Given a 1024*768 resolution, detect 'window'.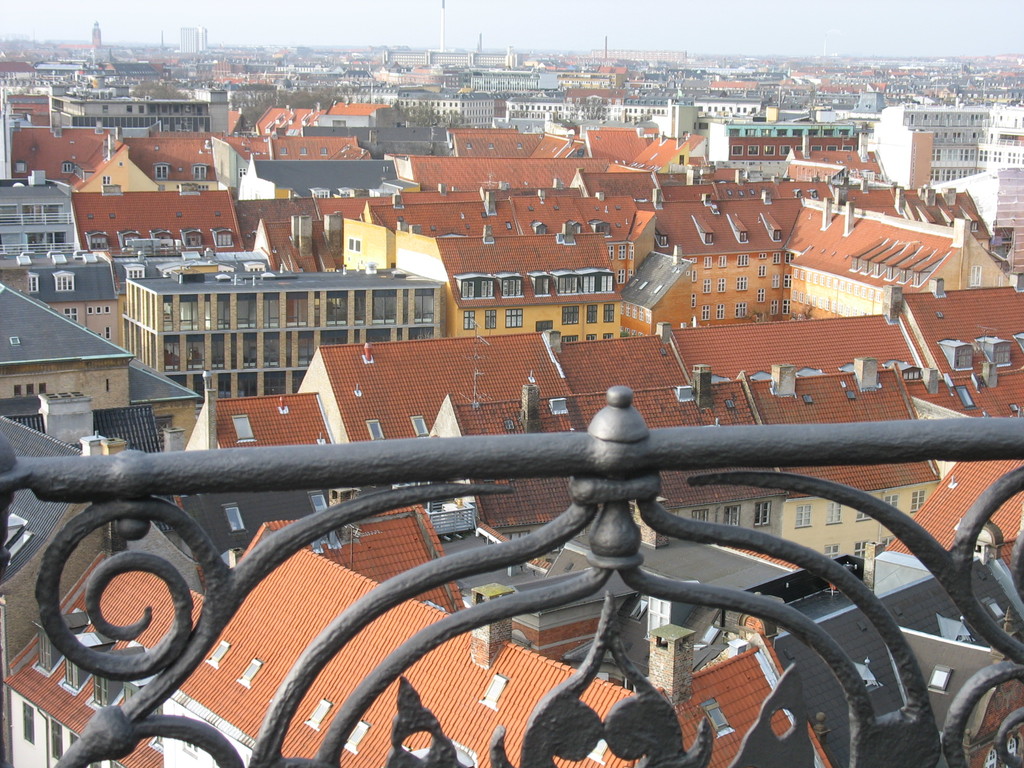
x1=840 y1=127 x2=849 y2=138.
